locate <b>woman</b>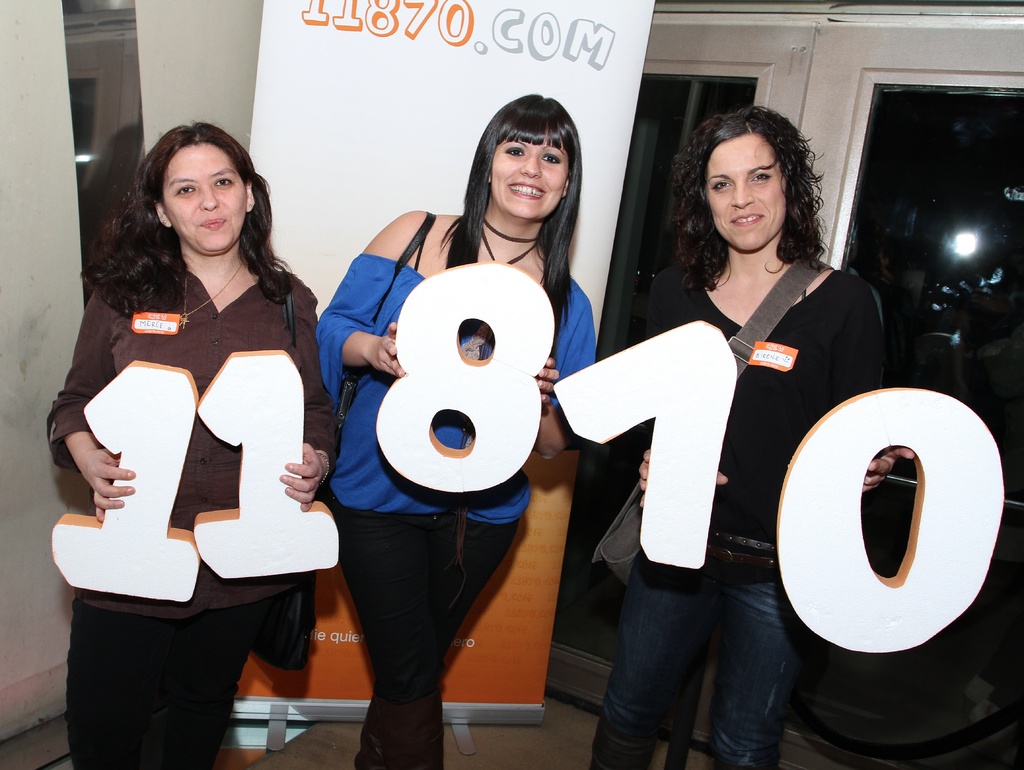
[left=595, top=122, right=870, bottom=754]
